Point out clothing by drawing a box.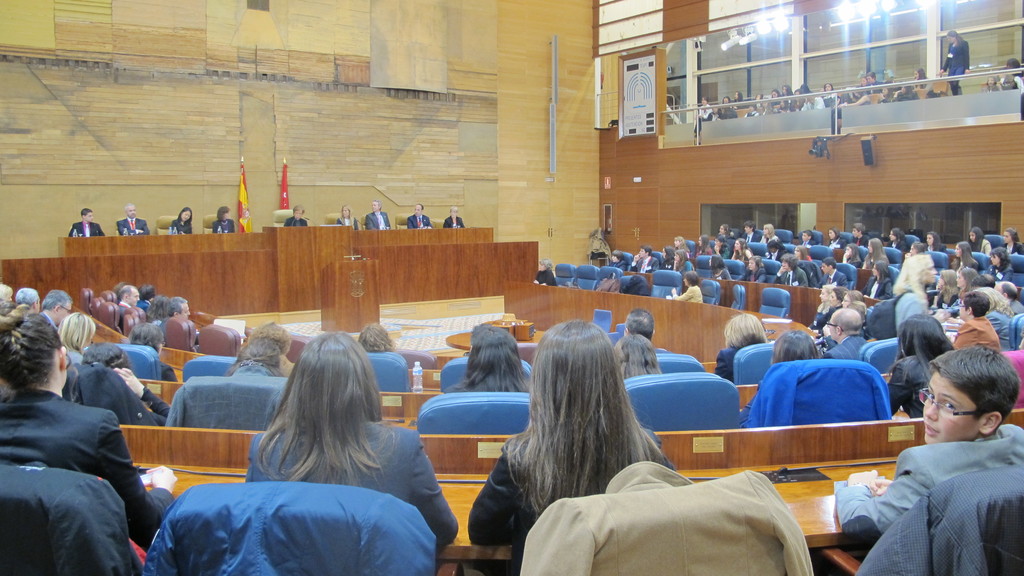
crop(69, 218, 104, 236).
